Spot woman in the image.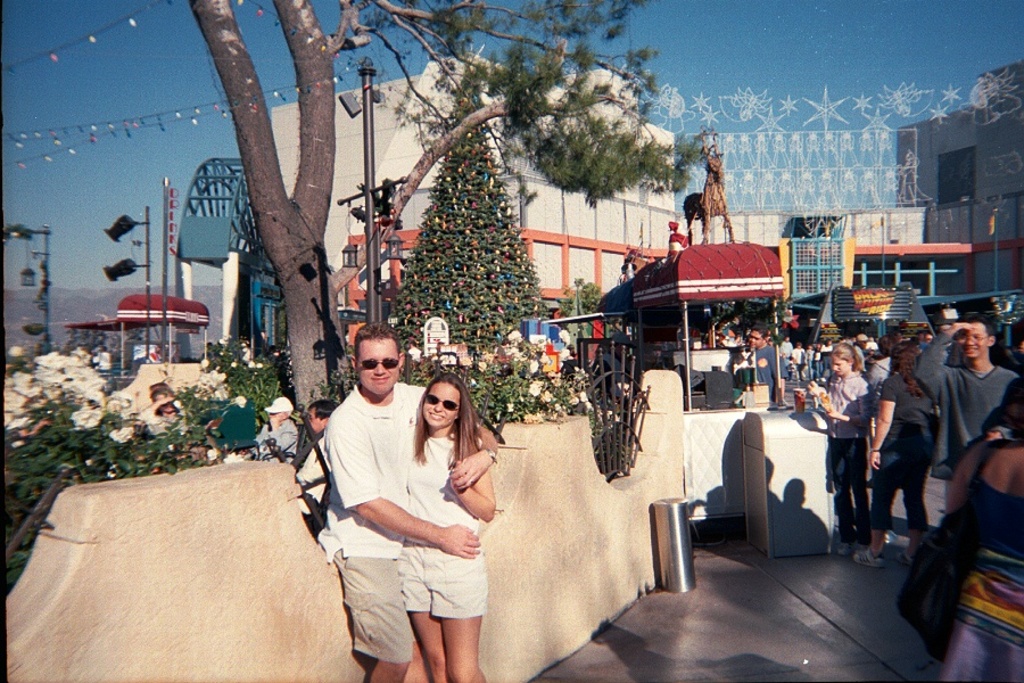
woman found at 394, 363, 493, 682.
